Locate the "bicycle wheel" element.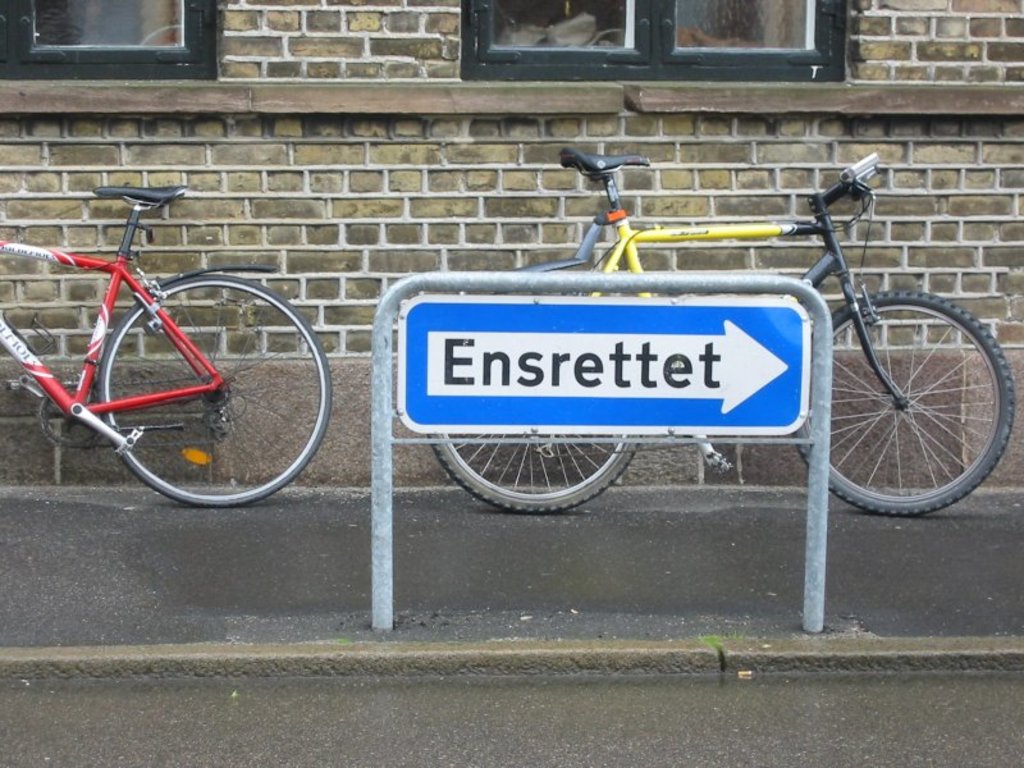
Element bbox: detection(51, 265, 319, 507).
